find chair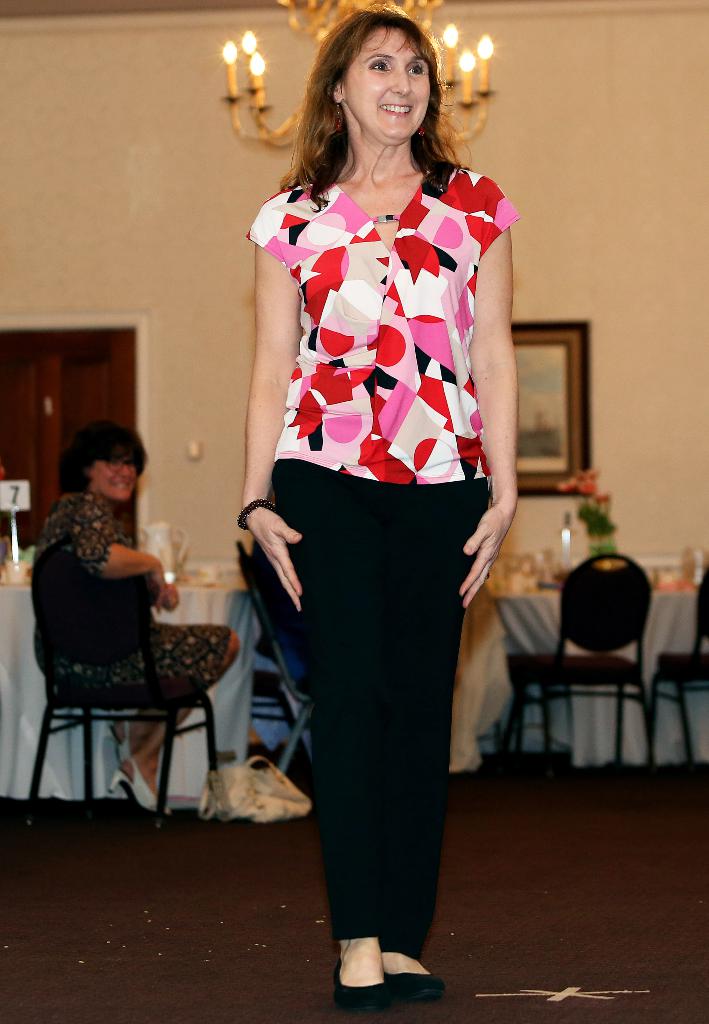
bbox=(26, 543, 222, 833)
